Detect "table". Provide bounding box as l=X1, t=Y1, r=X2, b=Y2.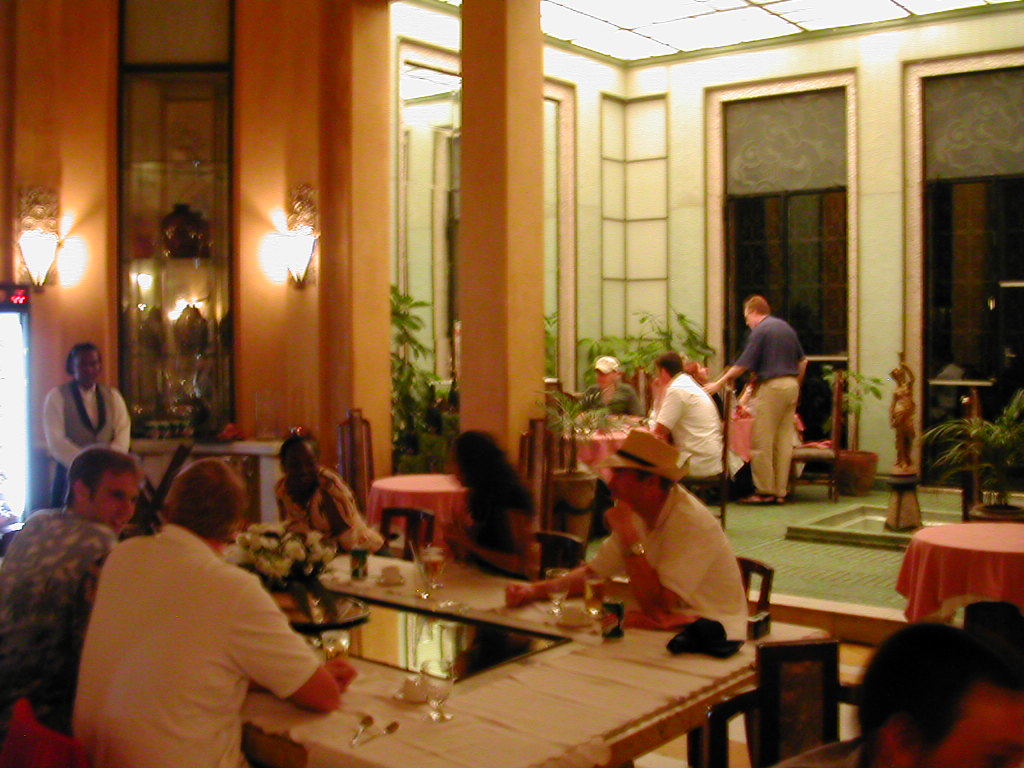
l=370, t=473, r=491, b=564.
